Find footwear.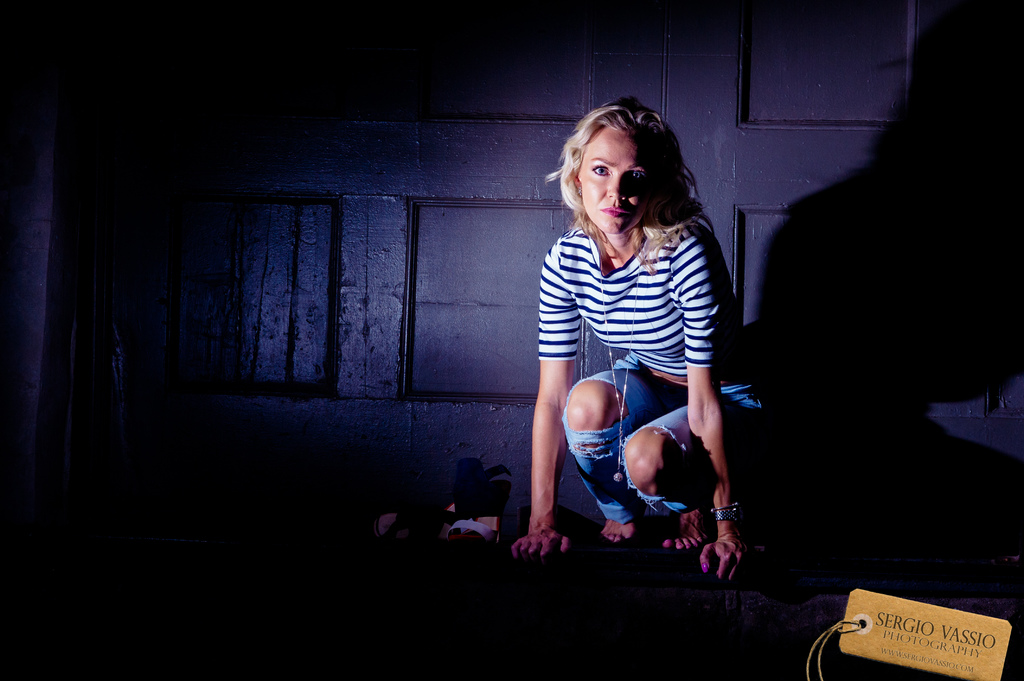
BBox(360, 463, 435, 568).
